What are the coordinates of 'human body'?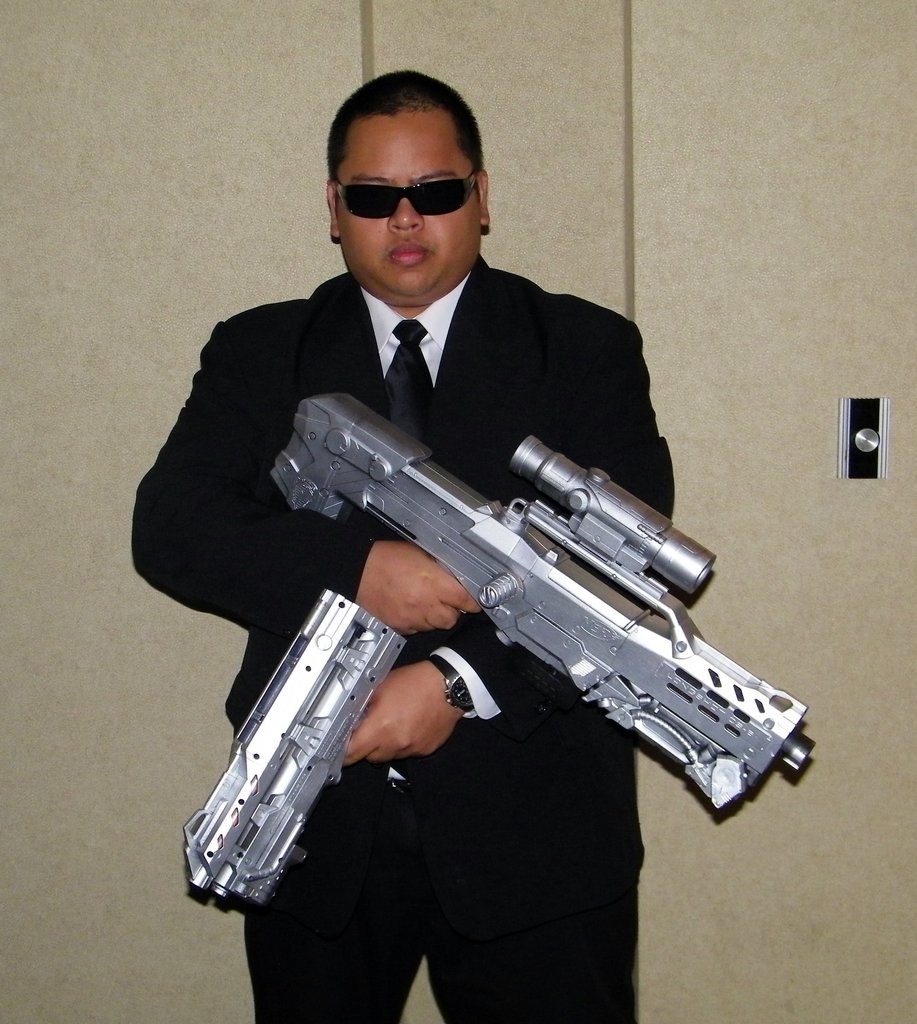
[left=132, top=70, right=708, bottom=910].
